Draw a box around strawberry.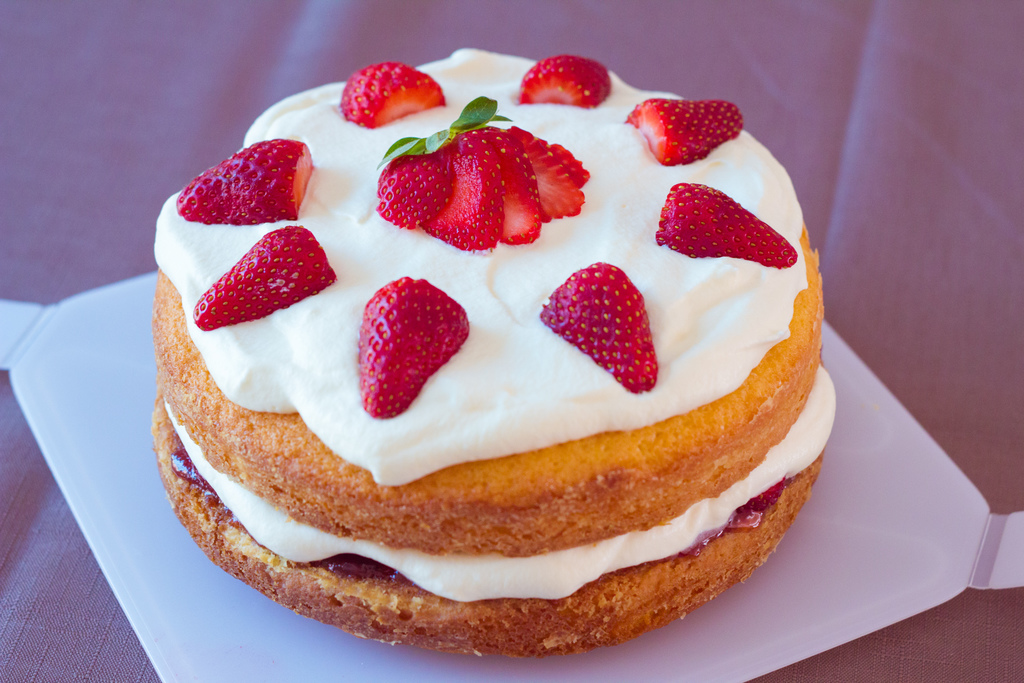
crop(369, 145, 452, 238).
